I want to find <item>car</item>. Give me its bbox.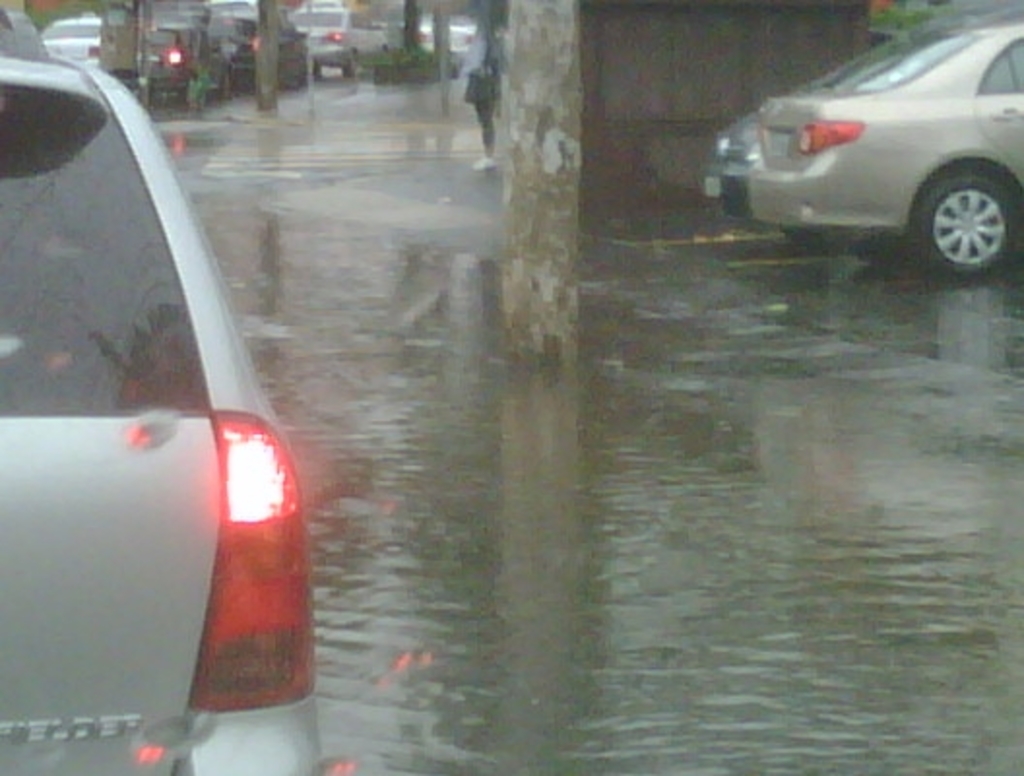
0,54,330,774.
